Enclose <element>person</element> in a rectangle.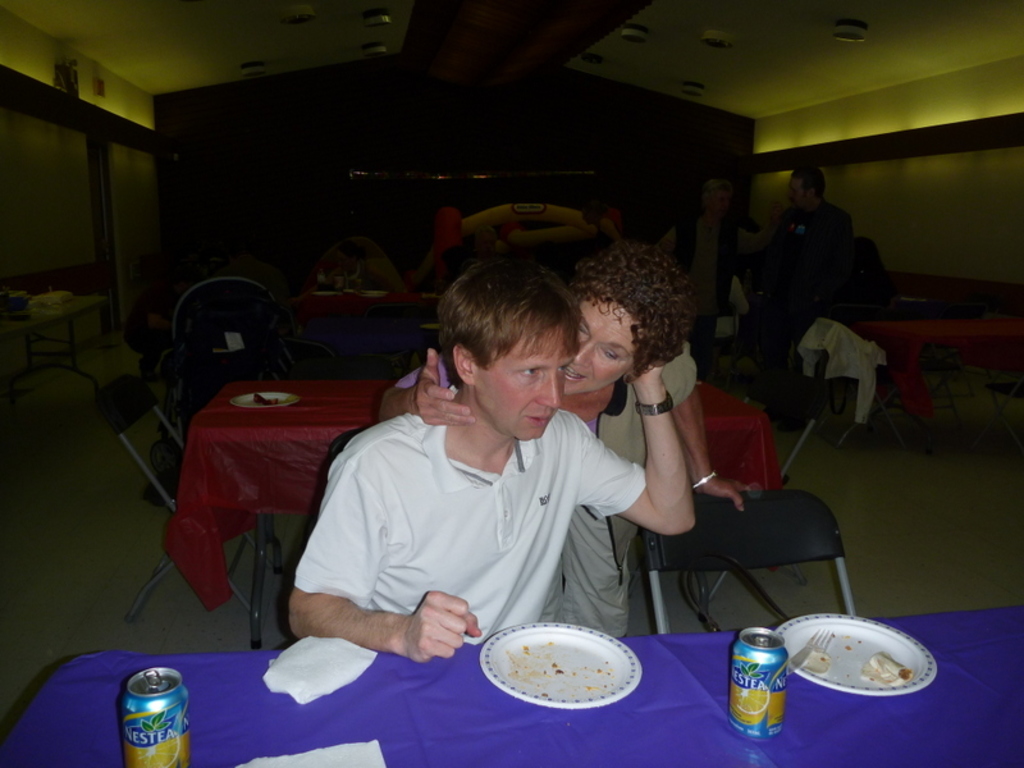
x1=763, y1=154, x2=861, y2=262.
